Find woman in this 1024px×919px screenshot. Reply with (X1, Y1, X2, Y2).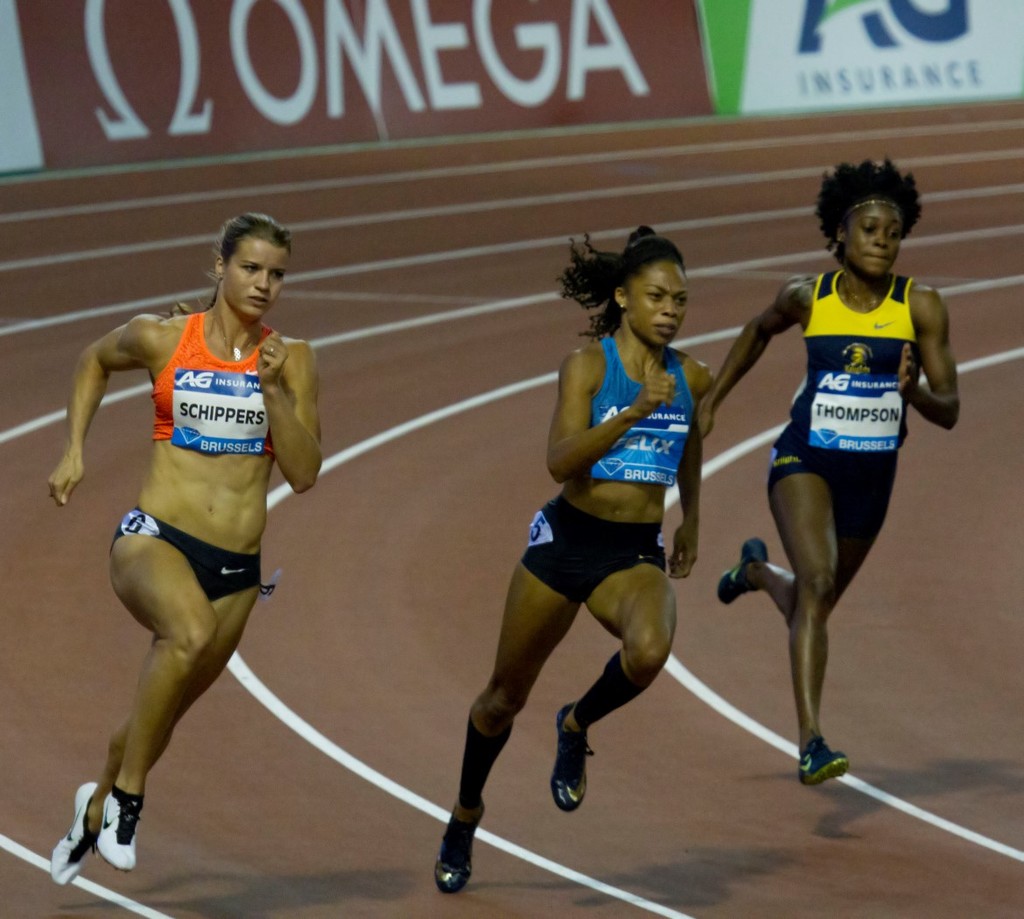
(434, 221, 716, 895).
